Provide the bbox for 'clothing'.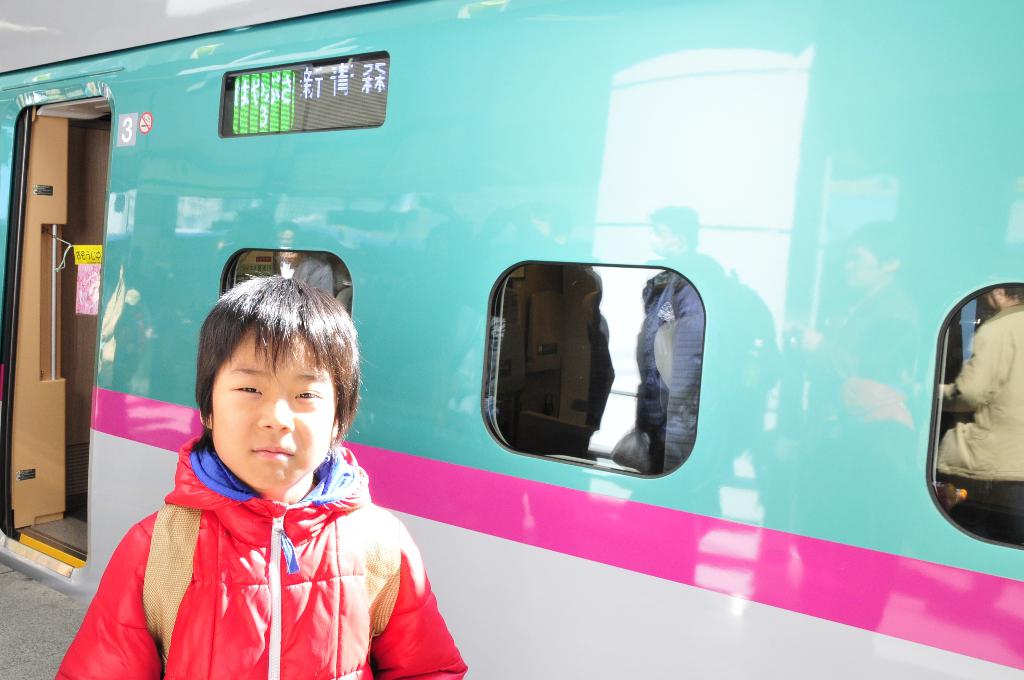
(53,437,470,679).
